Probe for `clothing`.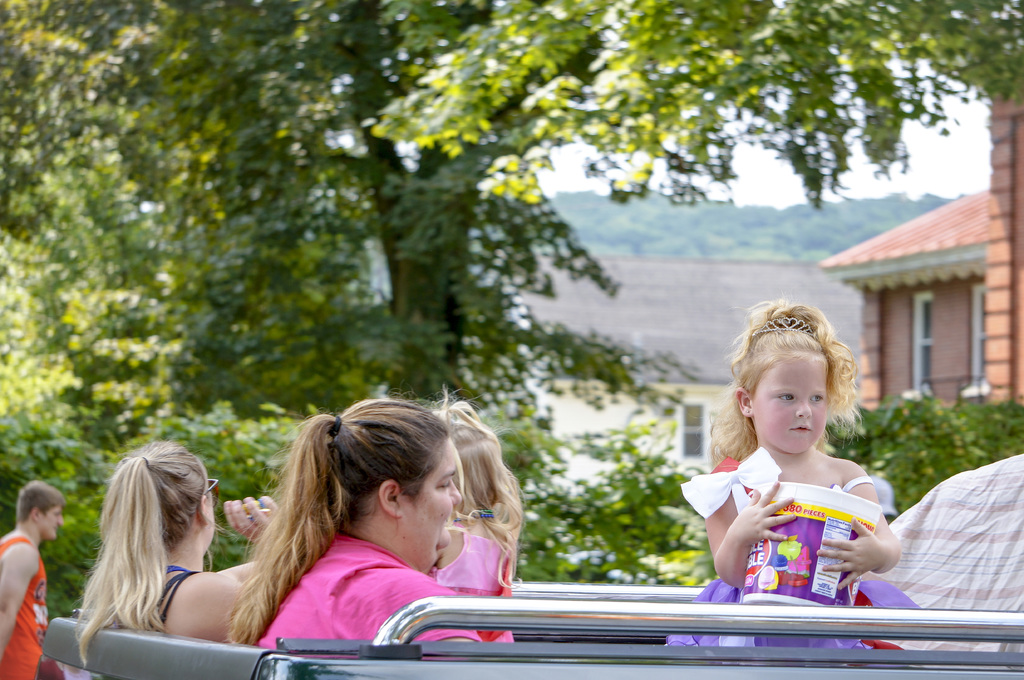
Probe result: crop(659, 473, 923, 656).
